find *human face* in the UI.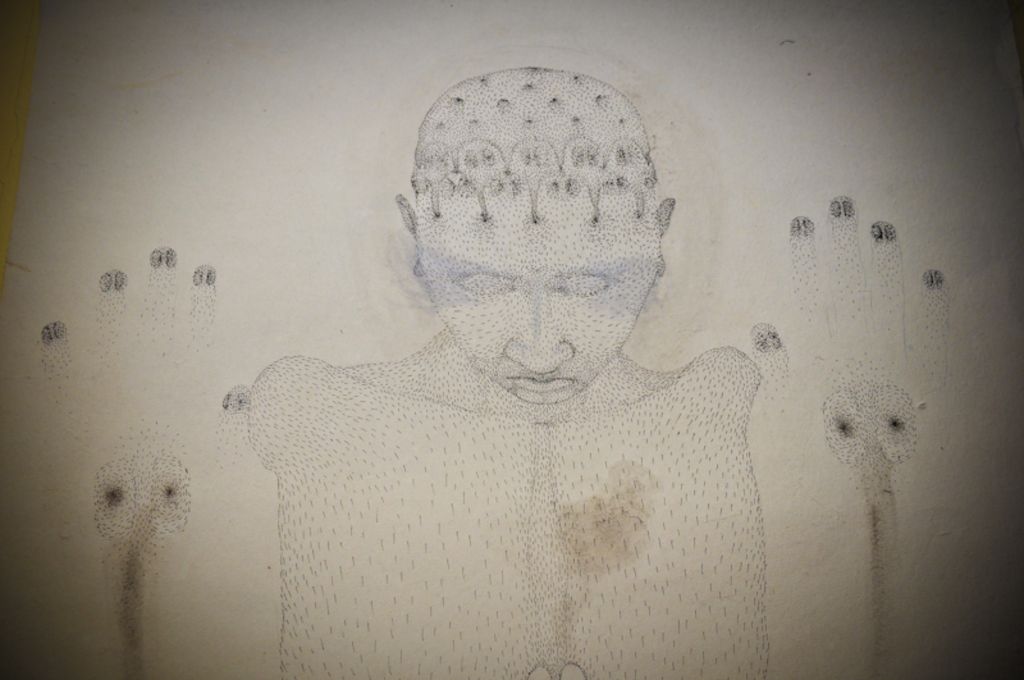
UI element at Rect(420, 214, 653, 402).
